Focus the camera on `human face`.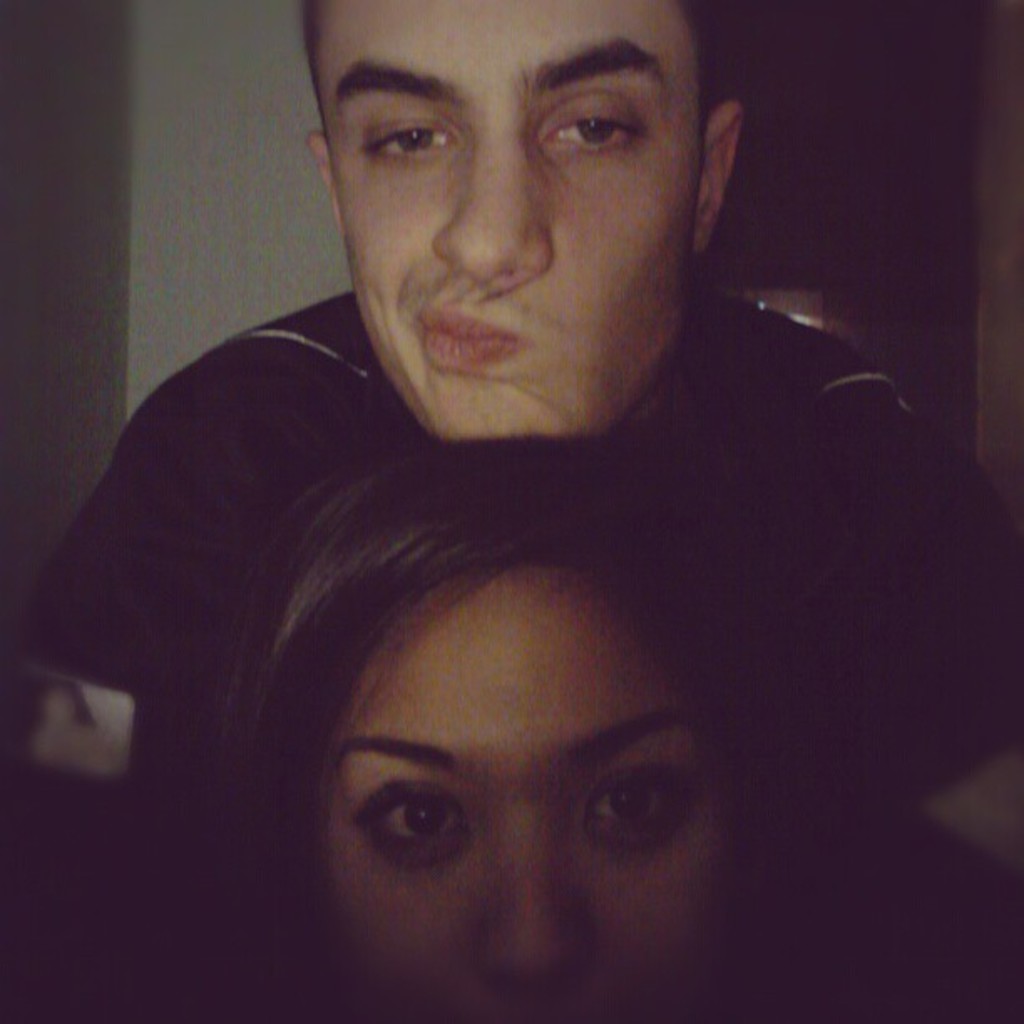
Focus region: rect(305, 0, 698, 440).
